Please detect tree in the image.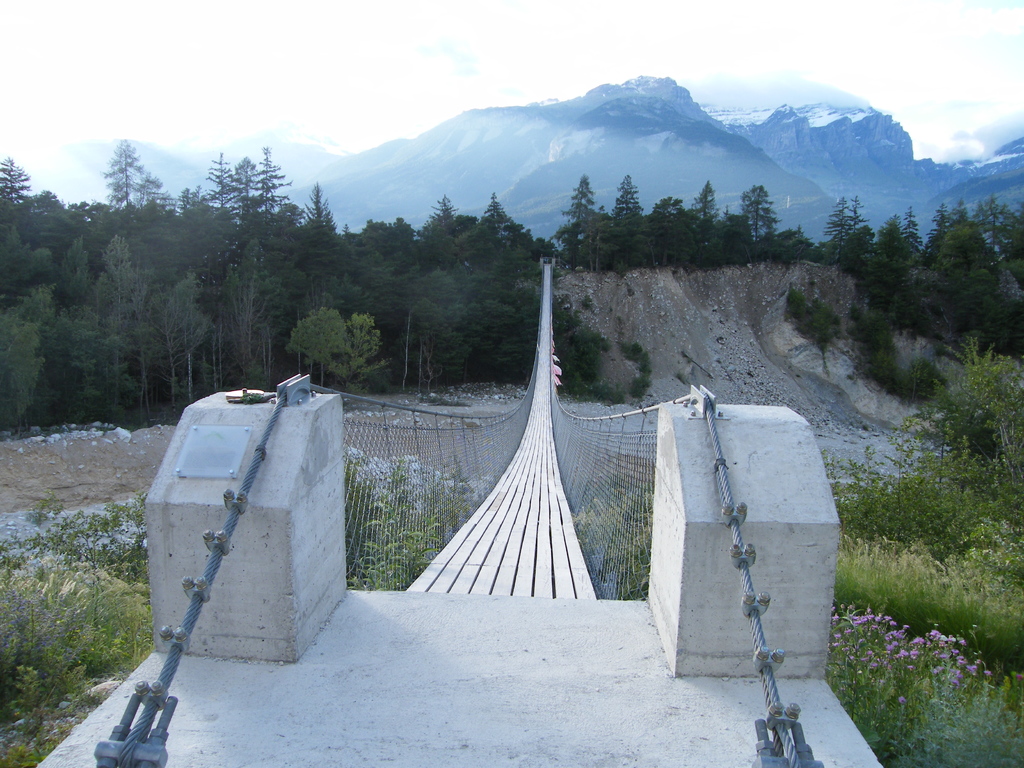
<region>285, 304, 351, 390</region>.
